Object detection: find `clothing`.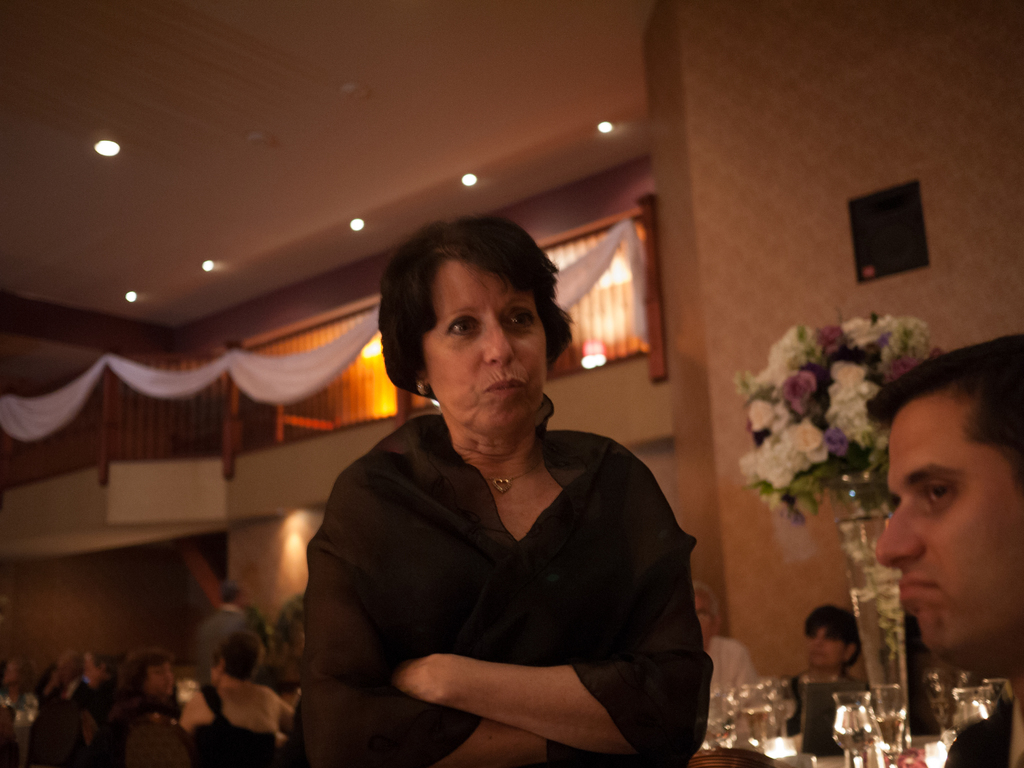
box(708, 637, 755, 745).
